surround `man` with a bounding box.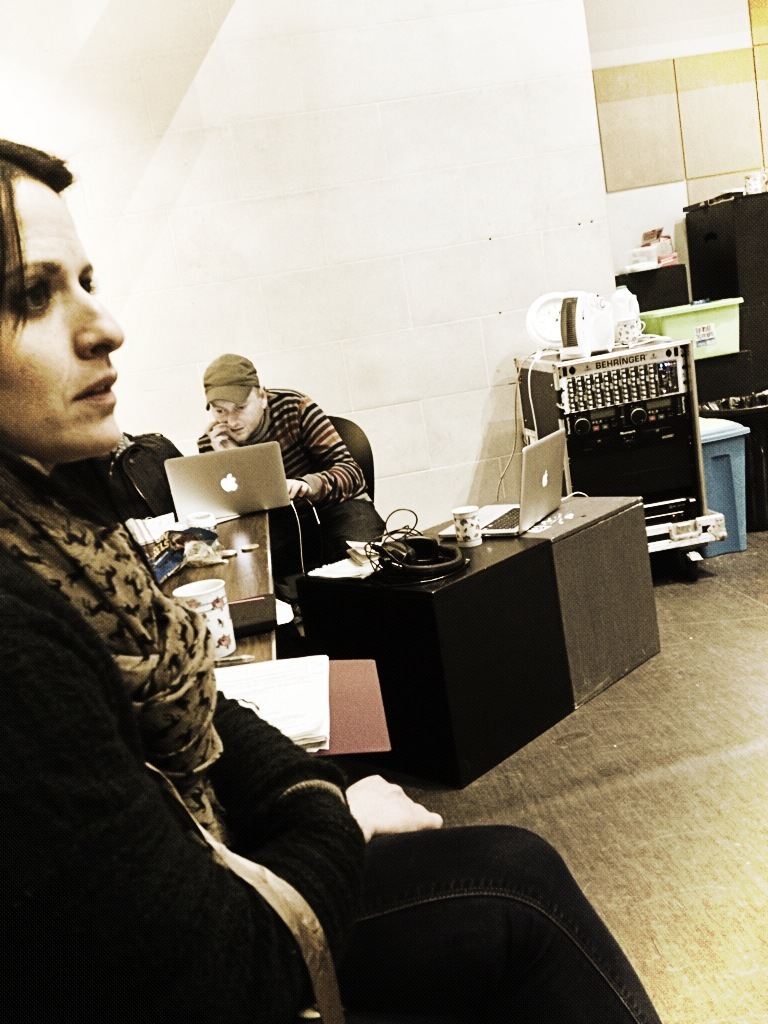
box=[197, 348, 386, 654].
